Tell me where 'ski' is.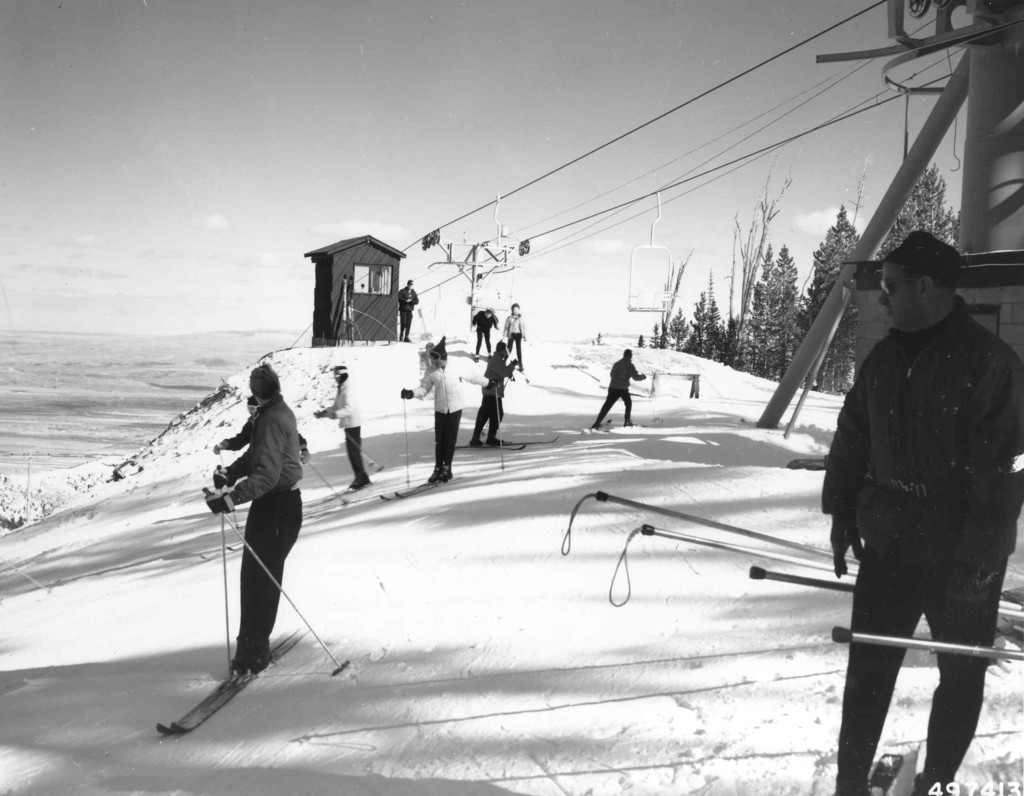
'ski' is at 308, 481, 358, 497.
